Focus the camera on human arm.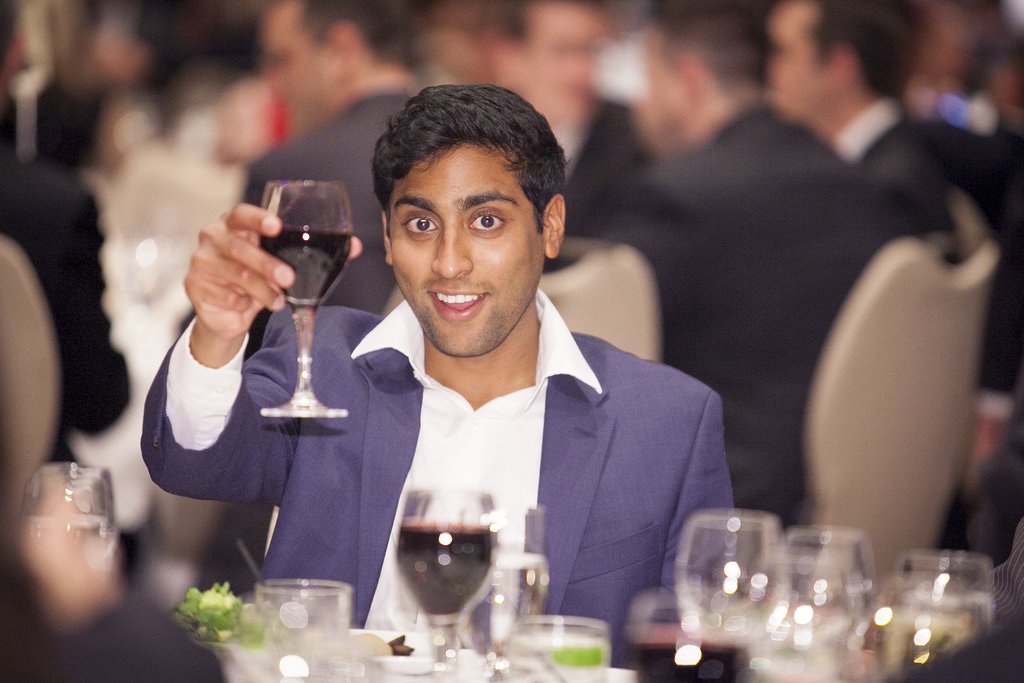
Focus region: <bbox>643, 383, 742, 682</bbox>.
